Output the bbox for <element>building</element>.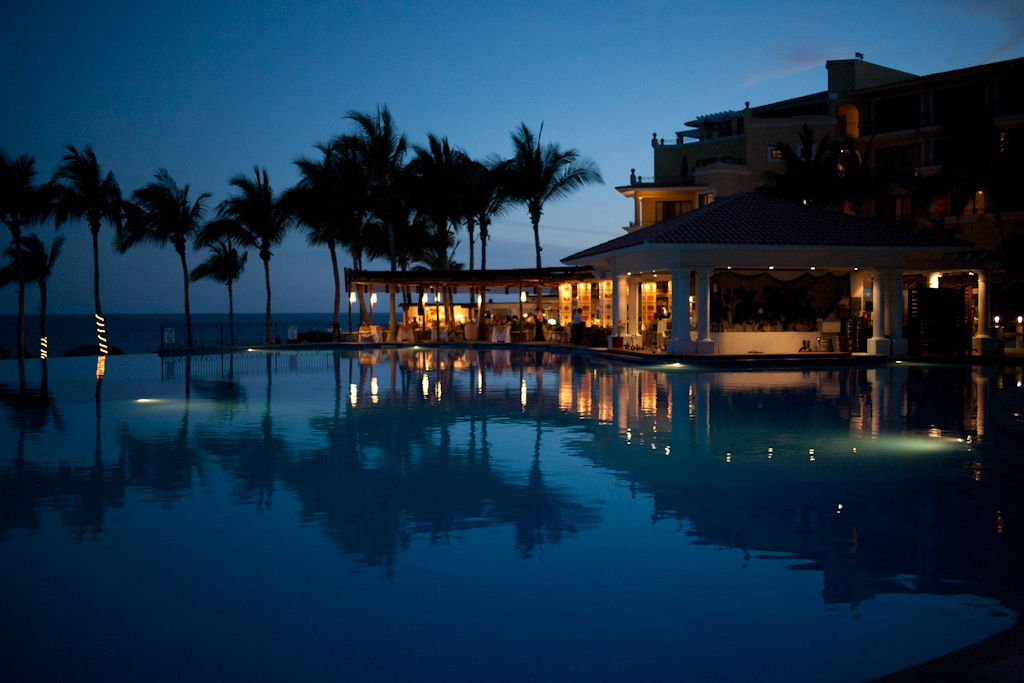
bbox(563, 48, 1023, 364).
